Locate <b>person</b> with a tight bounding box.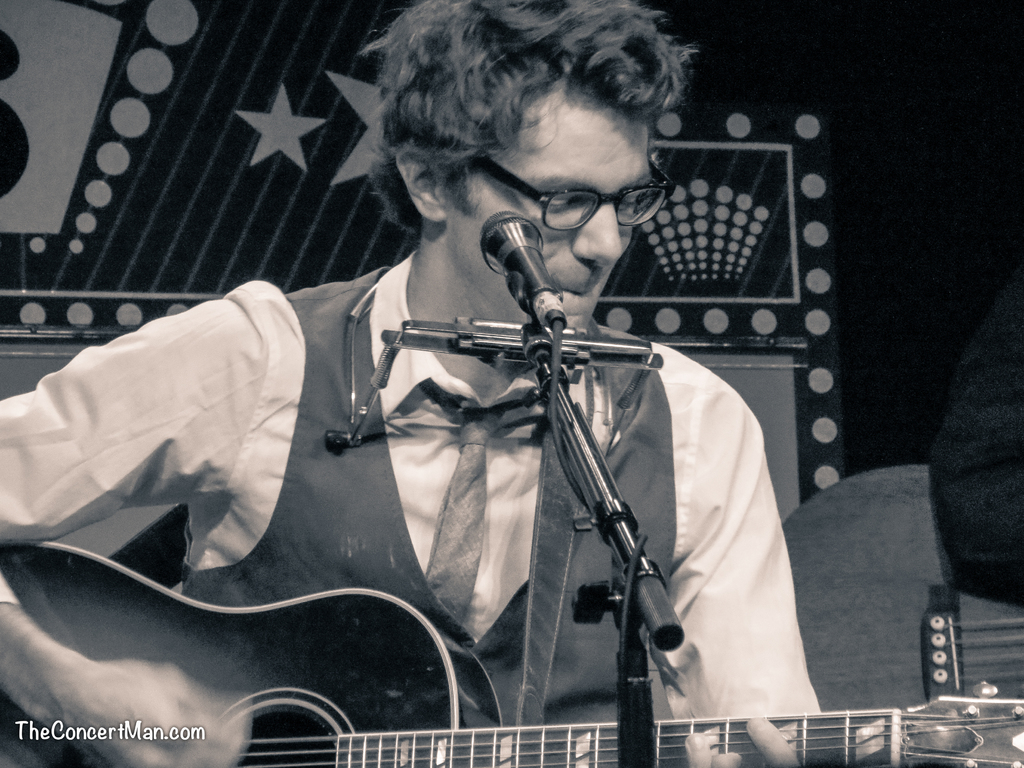
0 0 831 767.
